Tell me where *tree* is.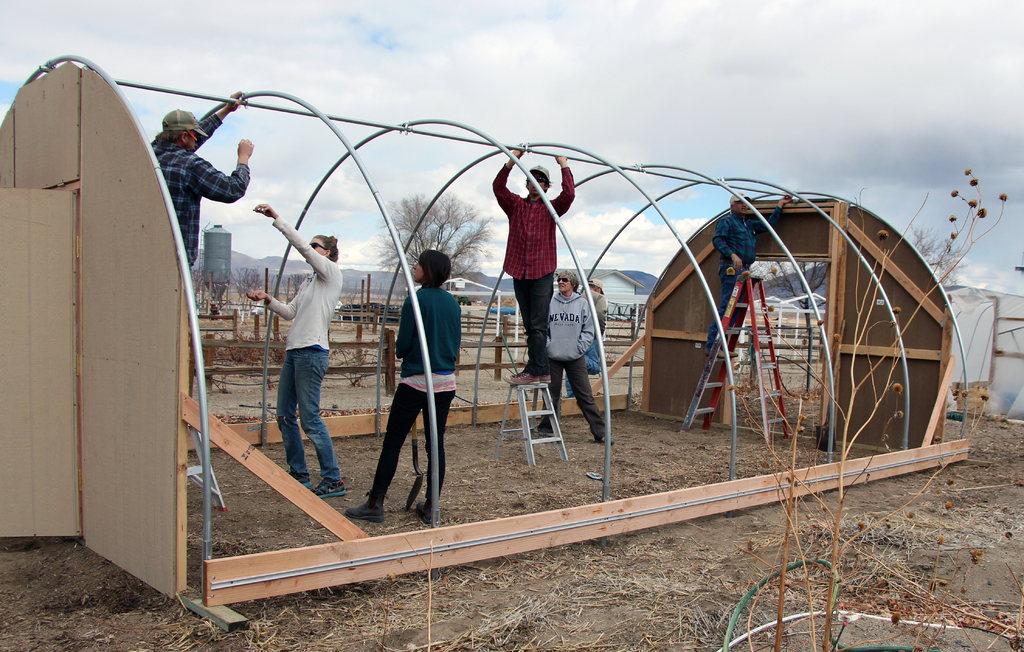
*tree* is at bbox=(621, 263, 658, 307).
